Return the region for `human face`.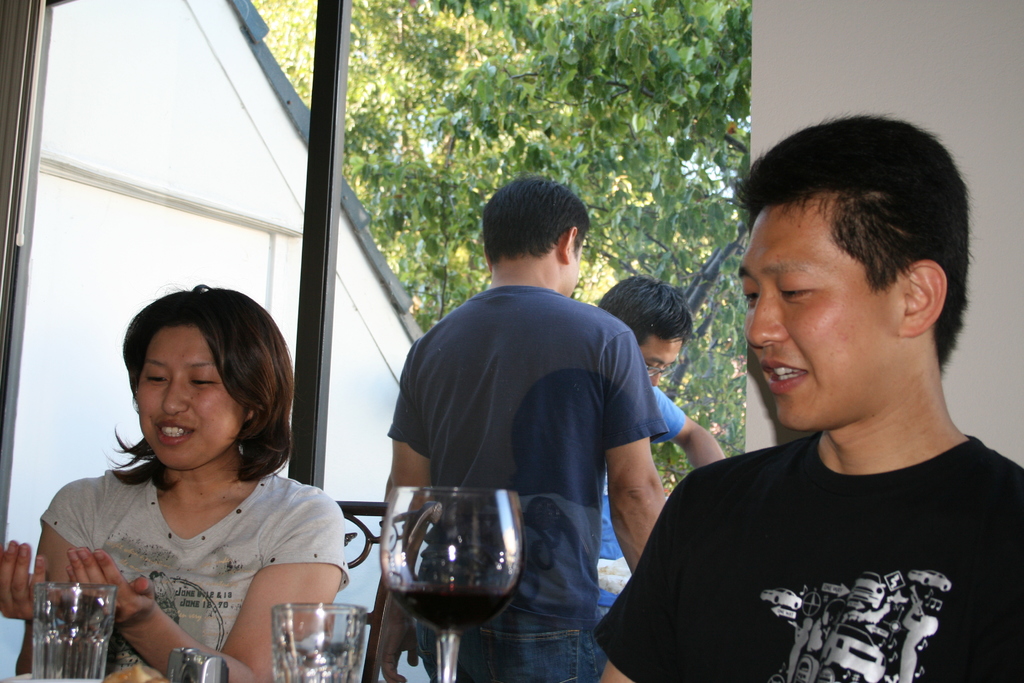
[134,325,250,470].
